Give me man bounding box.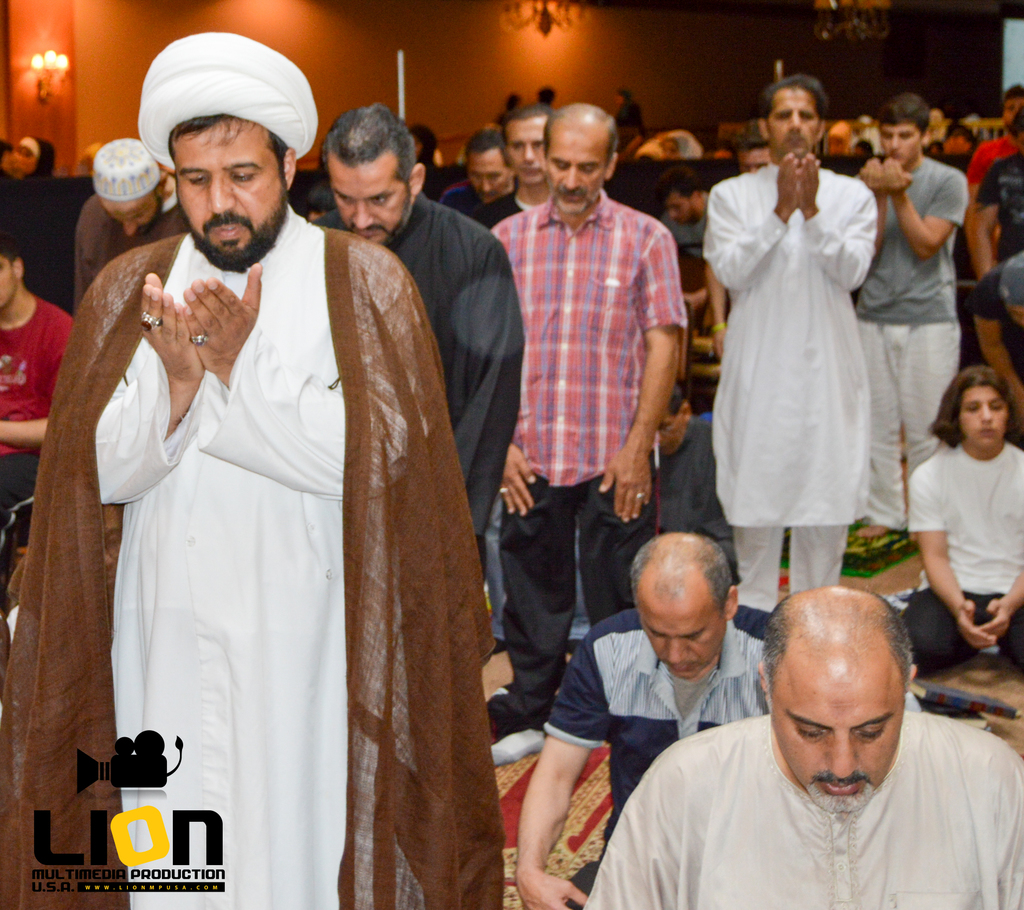
<region>513, 530, 774, 909</region>.
